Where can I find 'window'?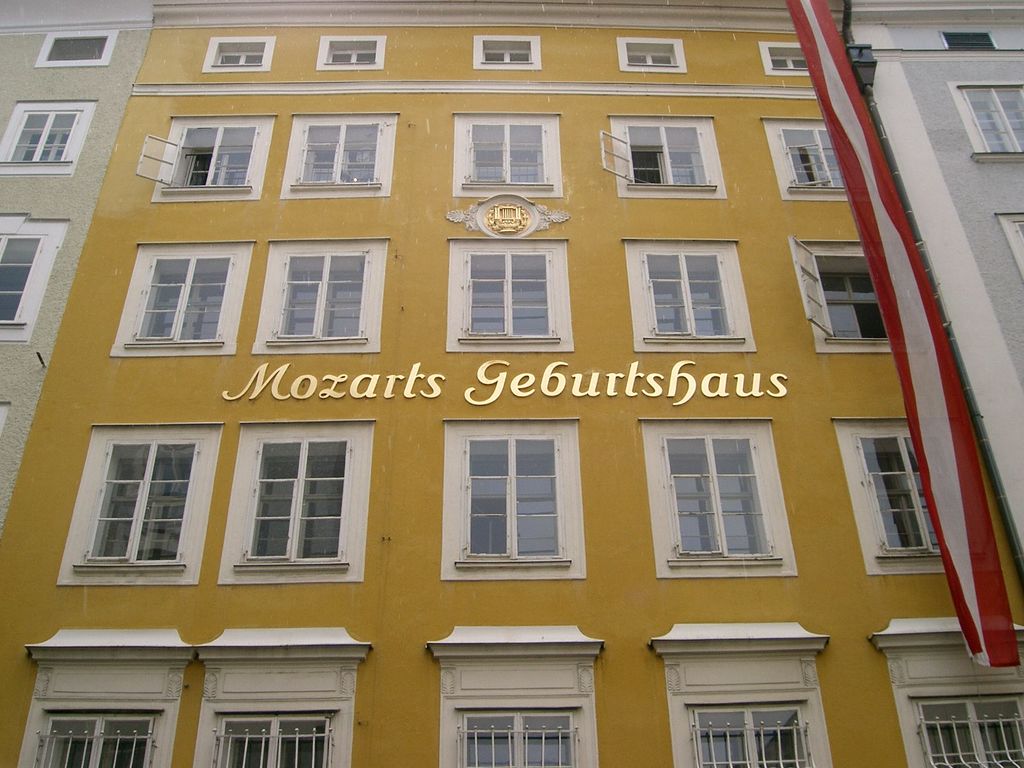
You can find it at 461/116/559/192.
